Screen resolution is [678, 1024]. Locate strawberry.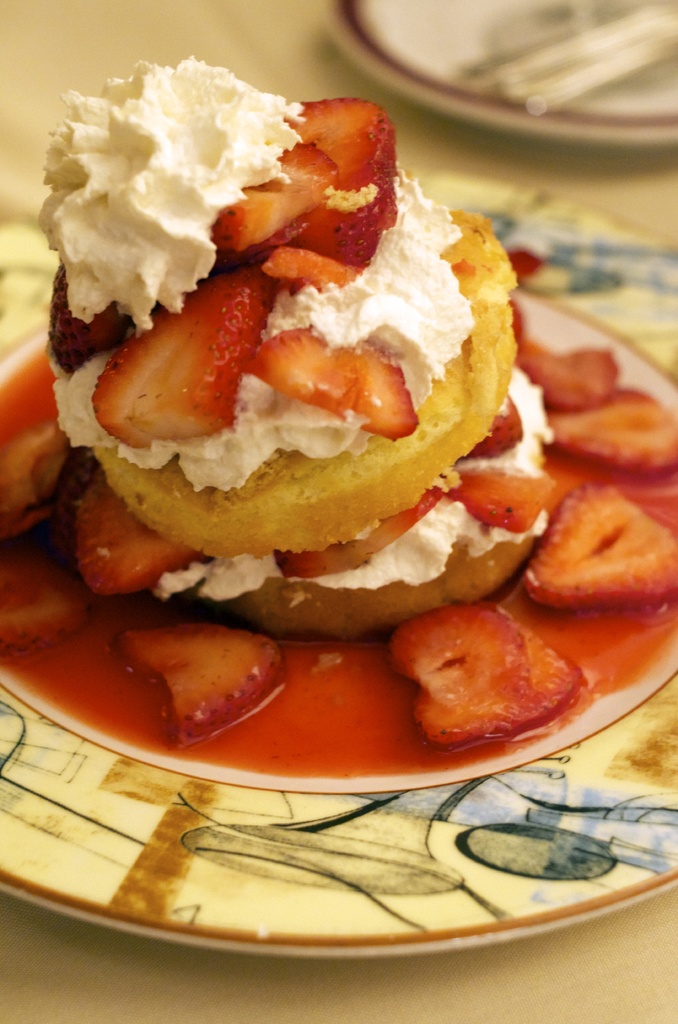
left=512, top=484, right=677, bottom=626.
